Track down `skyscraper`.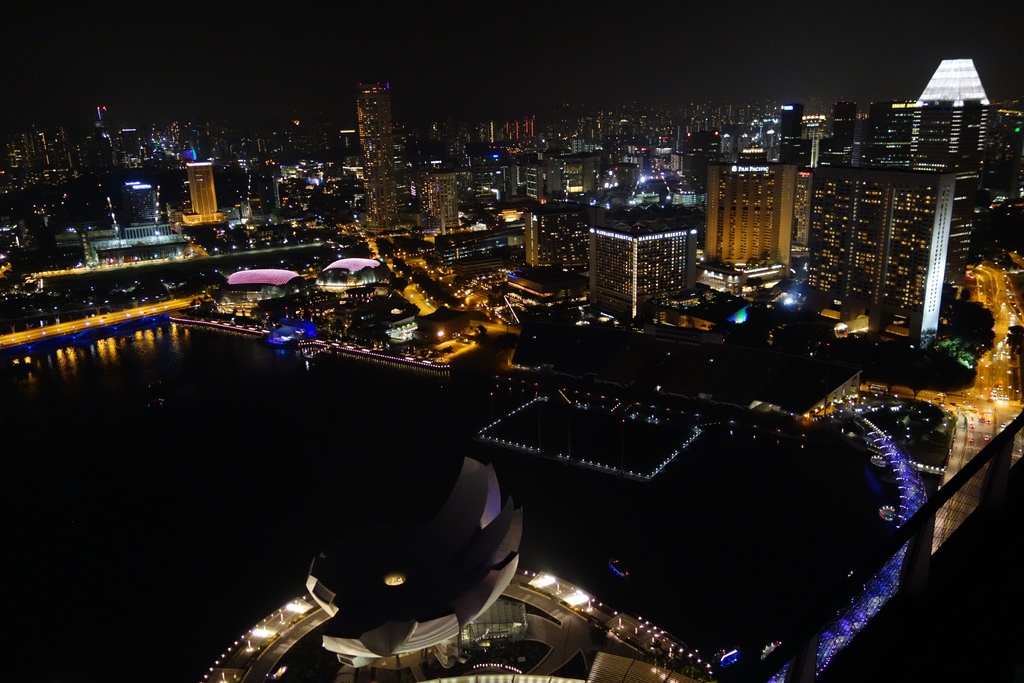
Tracked to left=49, top=195, right=191, bottom=268.
